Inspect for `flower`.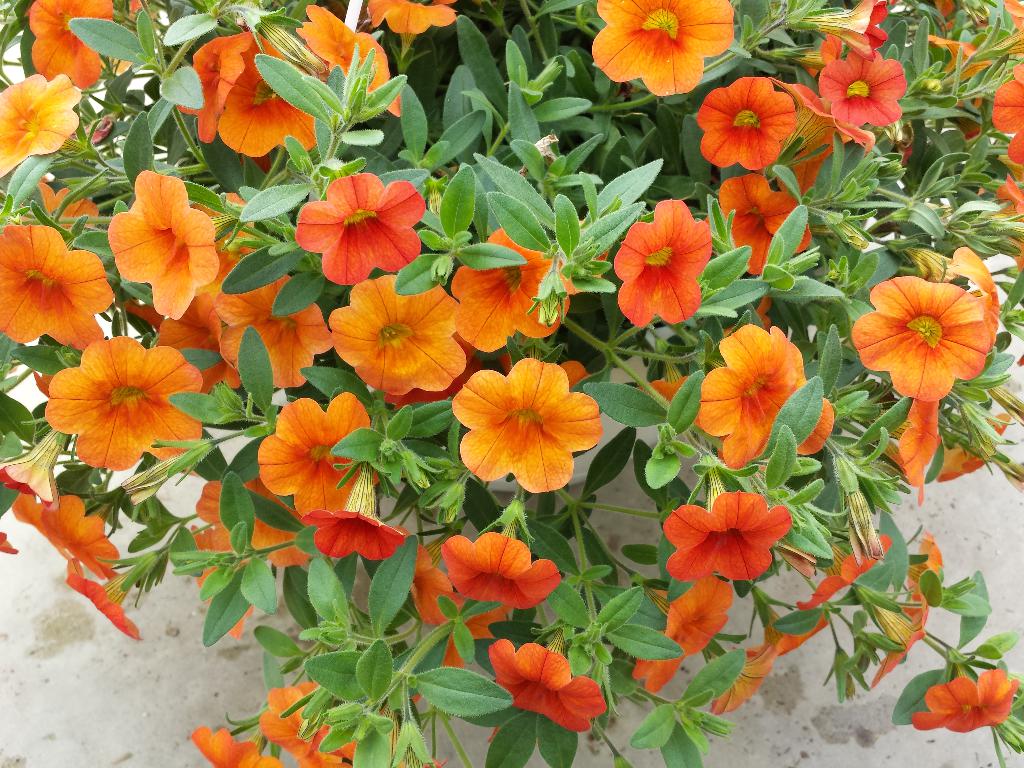
Inspection: l=691, t=77, r=794, b=168.
